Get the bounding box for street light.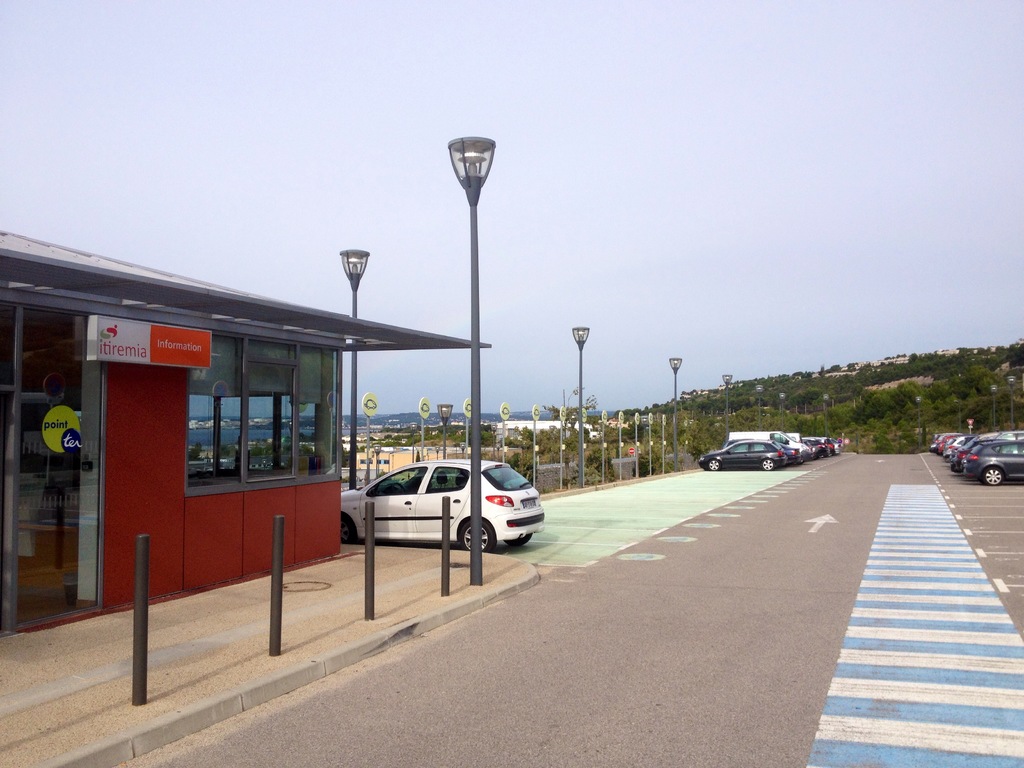
x1=447 y1=132 x2=495 y2=584.
